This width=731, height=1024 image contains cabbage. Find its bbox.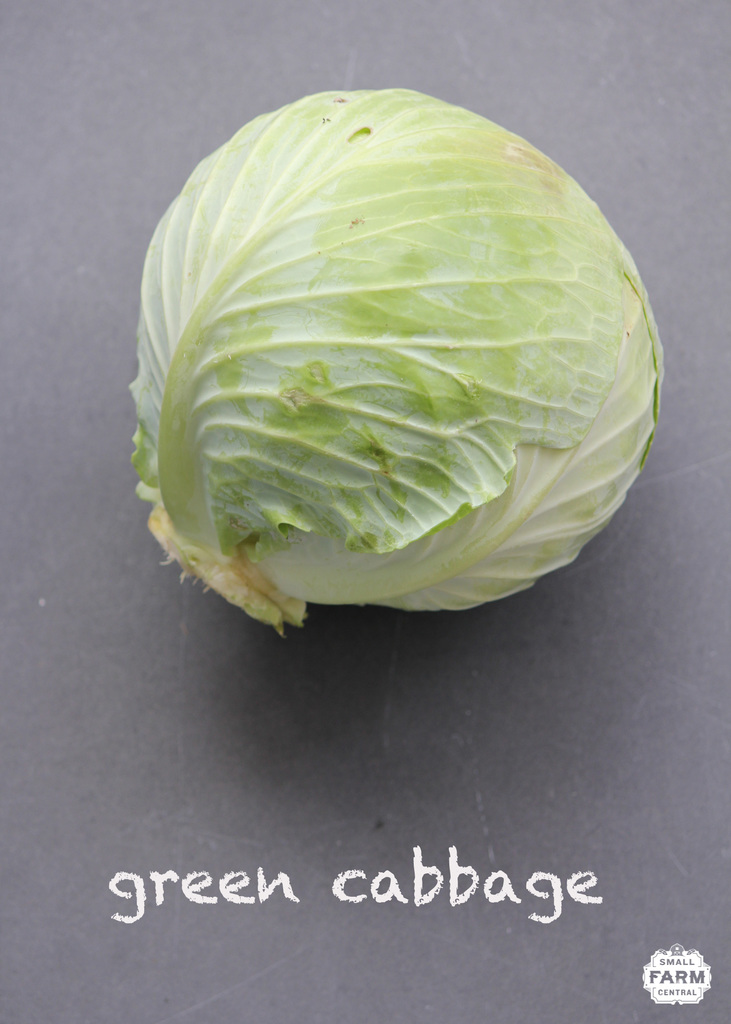
x1=136, y1=68, x2=661, y2=639.
